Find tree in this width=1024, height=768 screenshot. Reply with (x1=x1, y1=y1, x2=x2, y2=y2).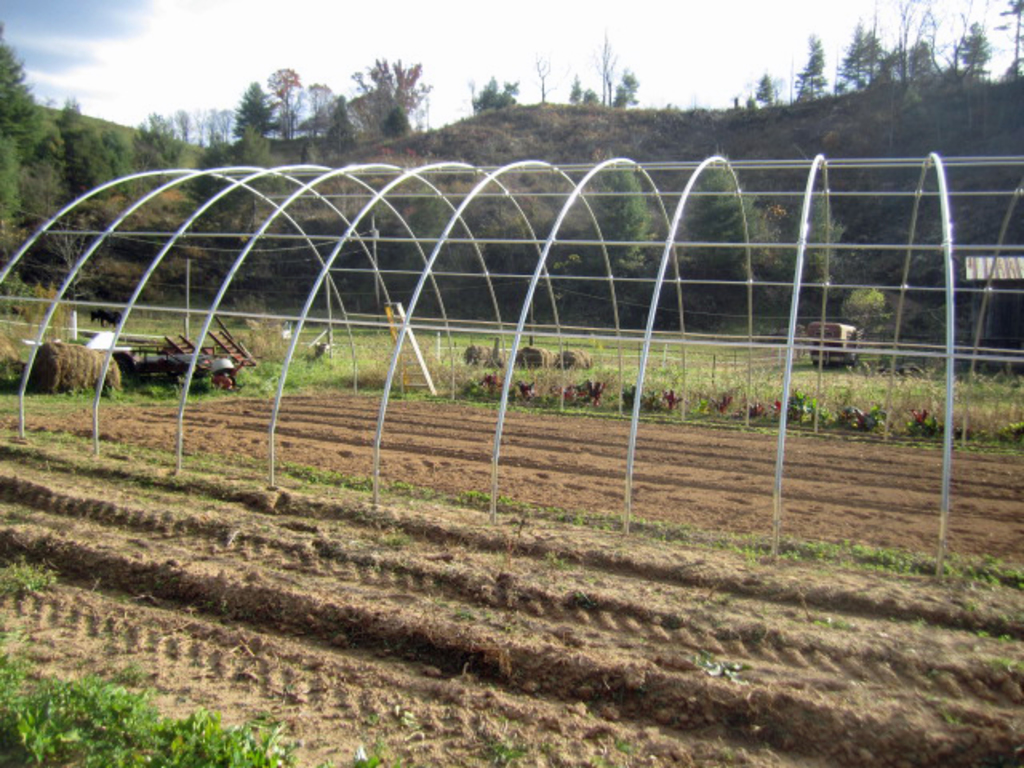
(x1=0, y1=16, x2=53, y2=238).
